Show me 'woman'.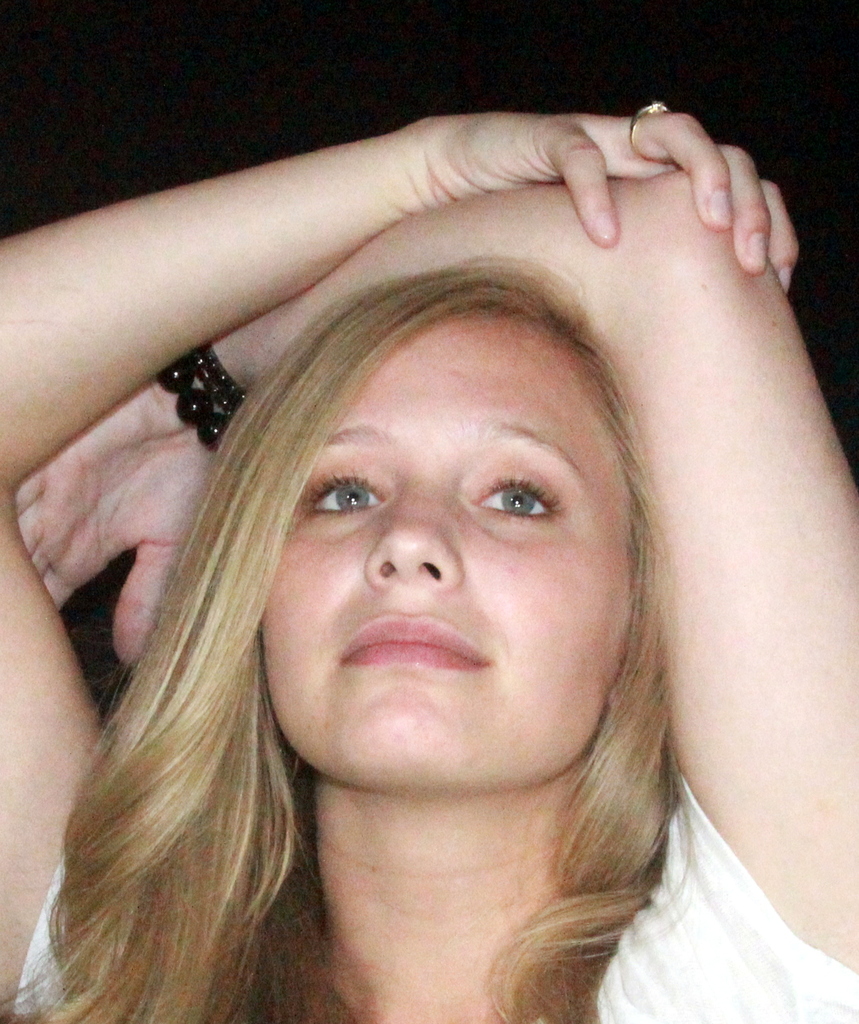
'woman' is here: [left=0, top=83, right=845, bottom=1023].
